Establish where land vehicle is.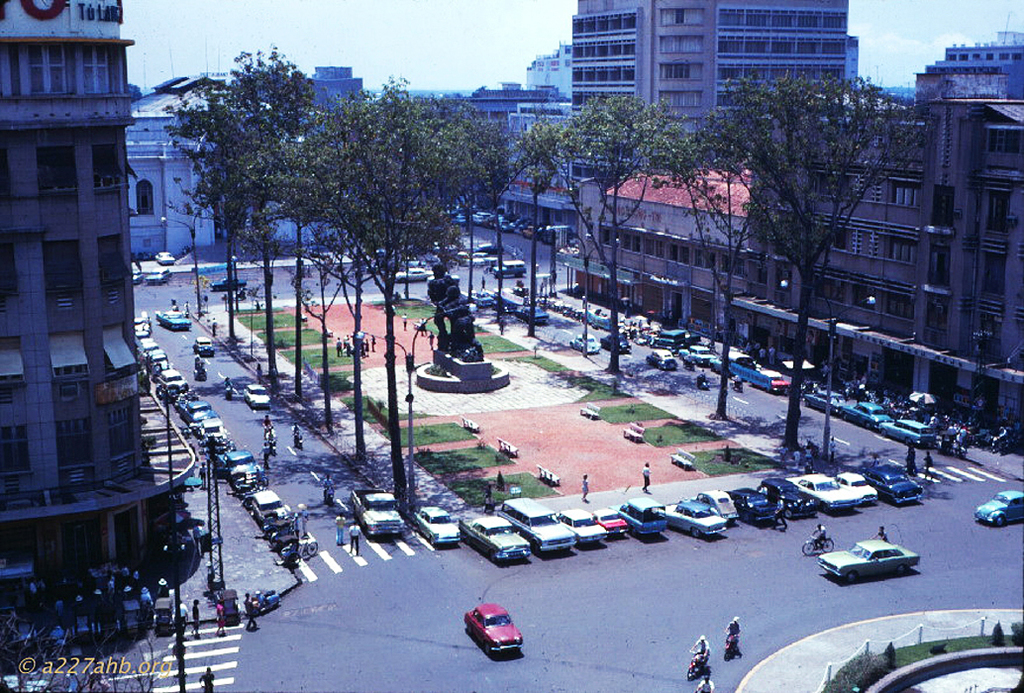
Established at detection(207, 274, 249, 292).
